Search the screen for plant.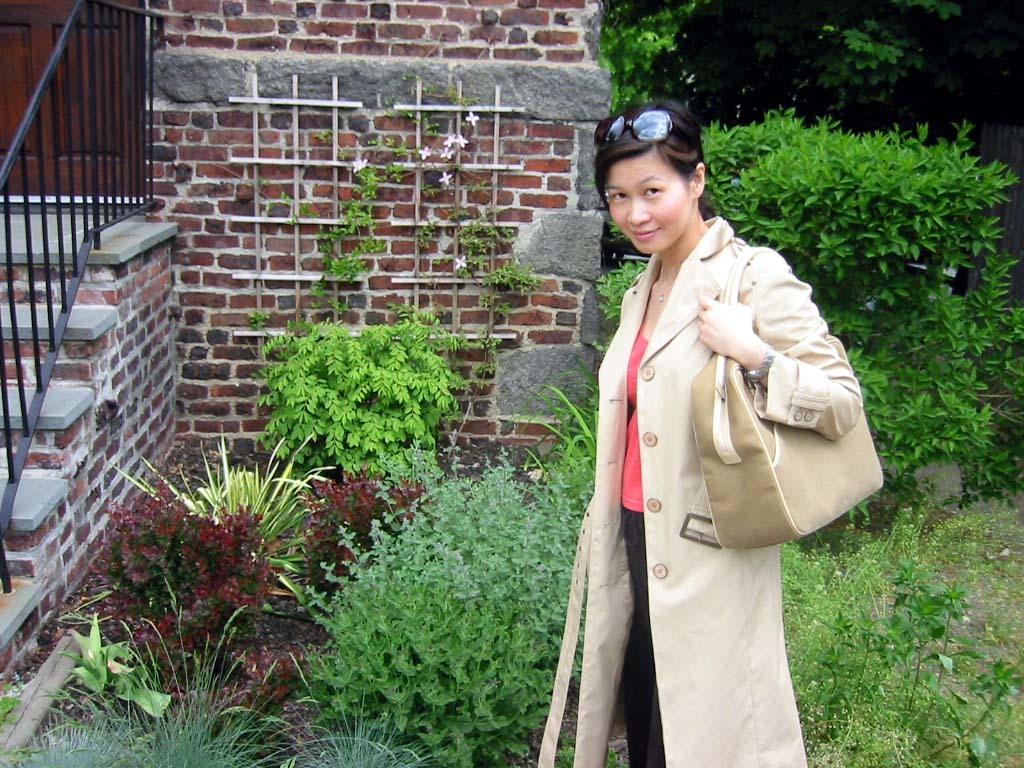
Found at BBox(74, 490, 326, 660).
